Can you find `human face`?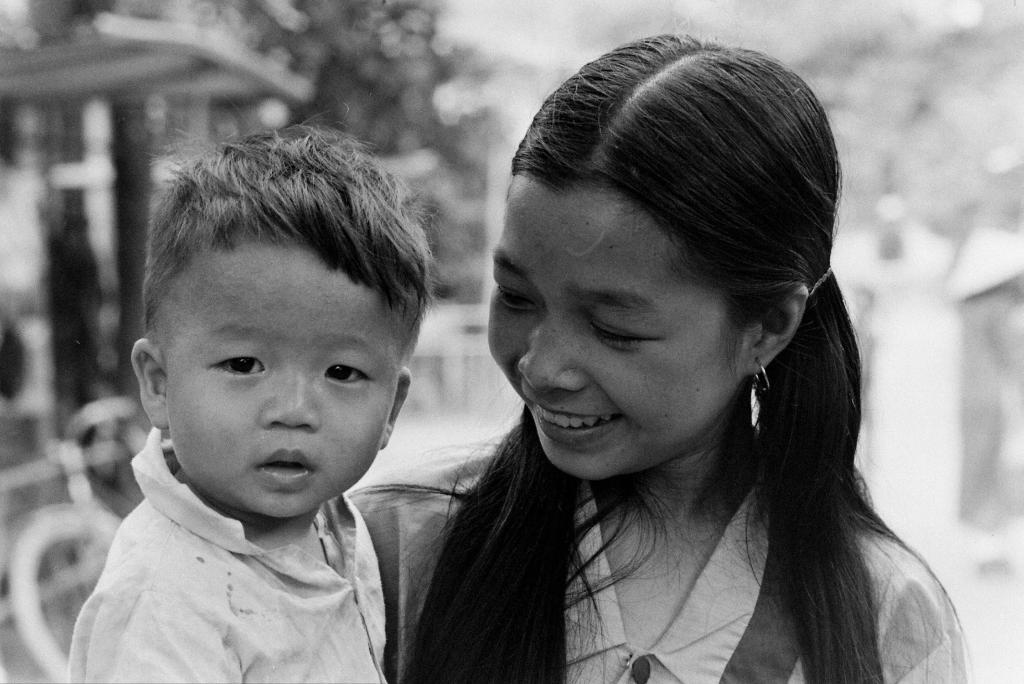
Yes, bounding box: 172 243 403 519.
